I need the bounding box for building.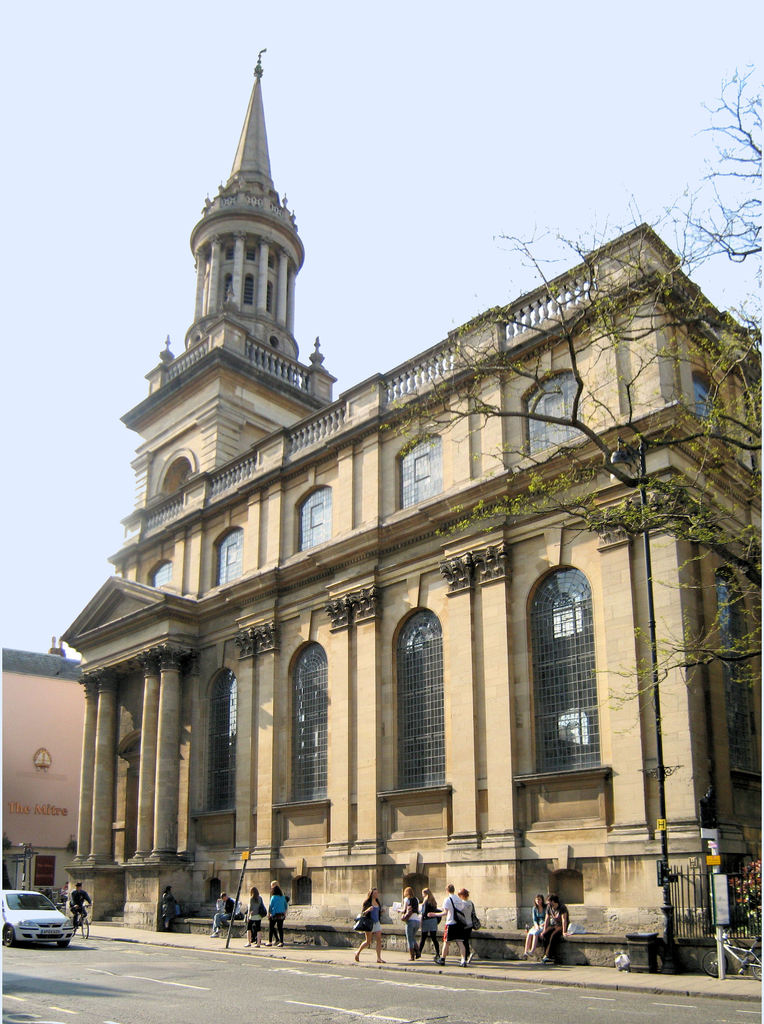
Here it is: [x1=56, y1=51, x2=763, y2=975].
